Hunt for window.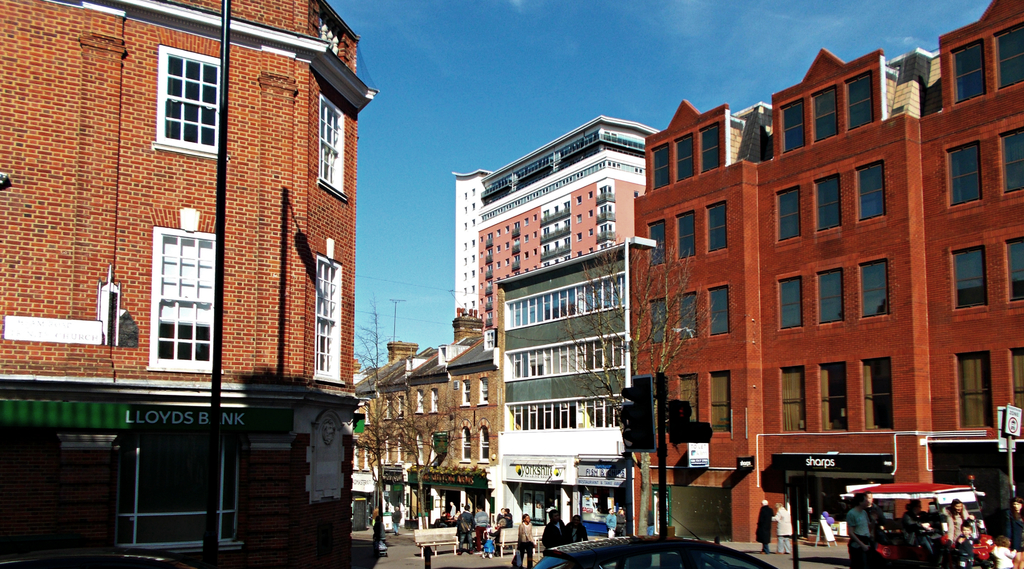
Hunted down at 651 140 672 190.
